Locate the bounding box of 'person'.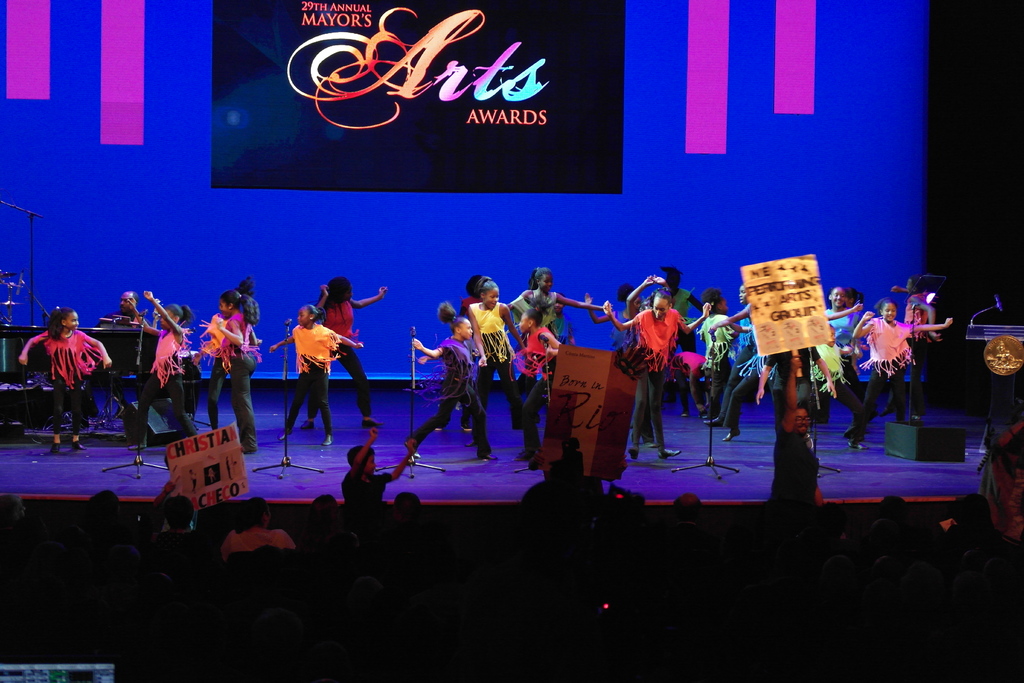
Bounding box: x1=269, y1=305, x2=361, y2=446.
